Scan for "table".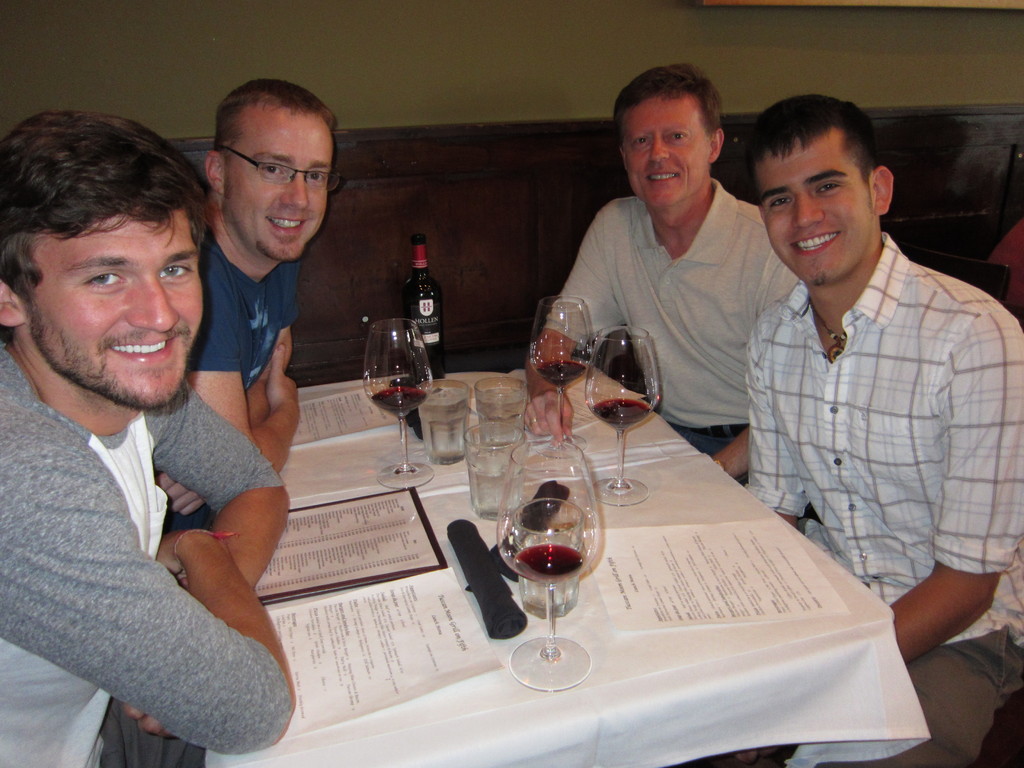
Scan result: box(204, 357, 929, 767).
